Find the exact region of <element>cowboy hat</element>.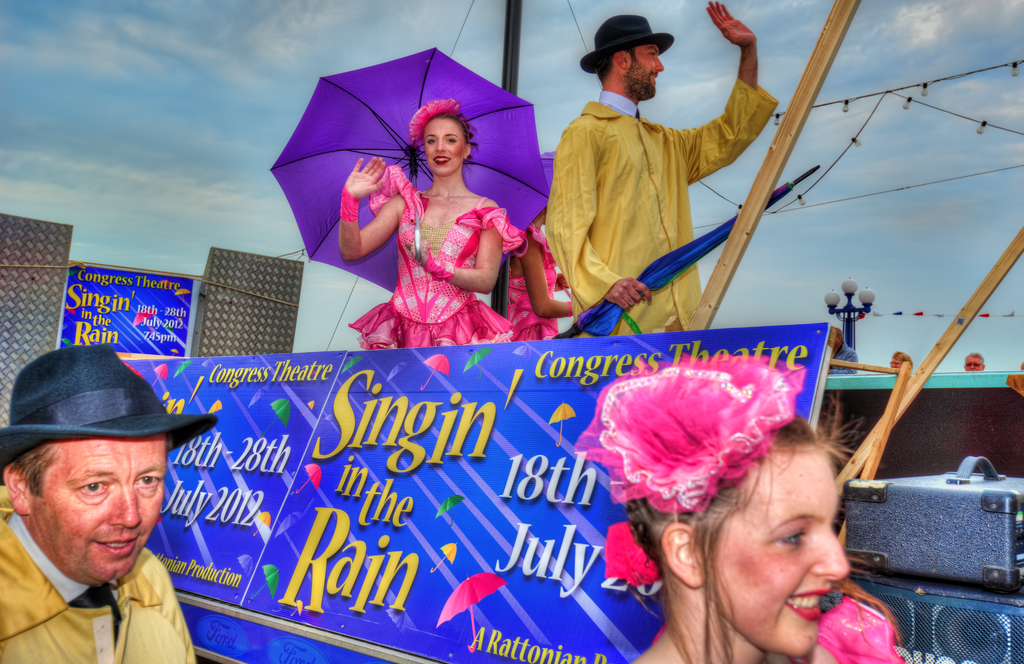
Exact region: x1=575, y1=10, x2=680, y2=71.
